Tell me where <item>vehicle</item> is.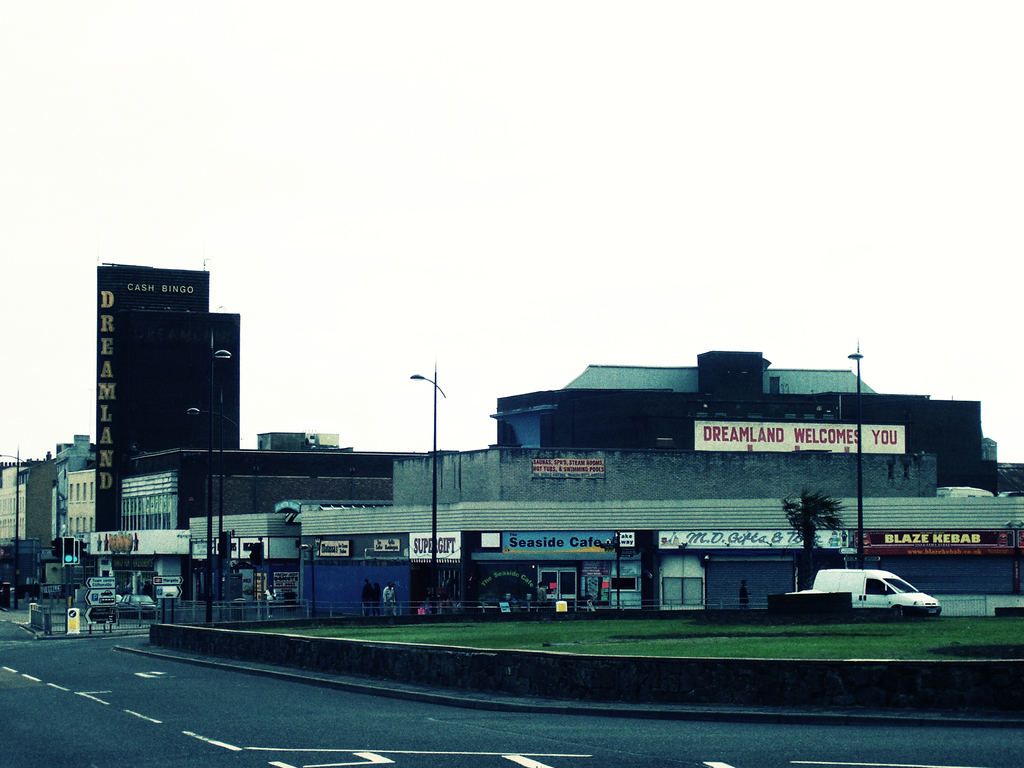
<item>vehicle</item> is at select_region(813, 569, 939, 621).
